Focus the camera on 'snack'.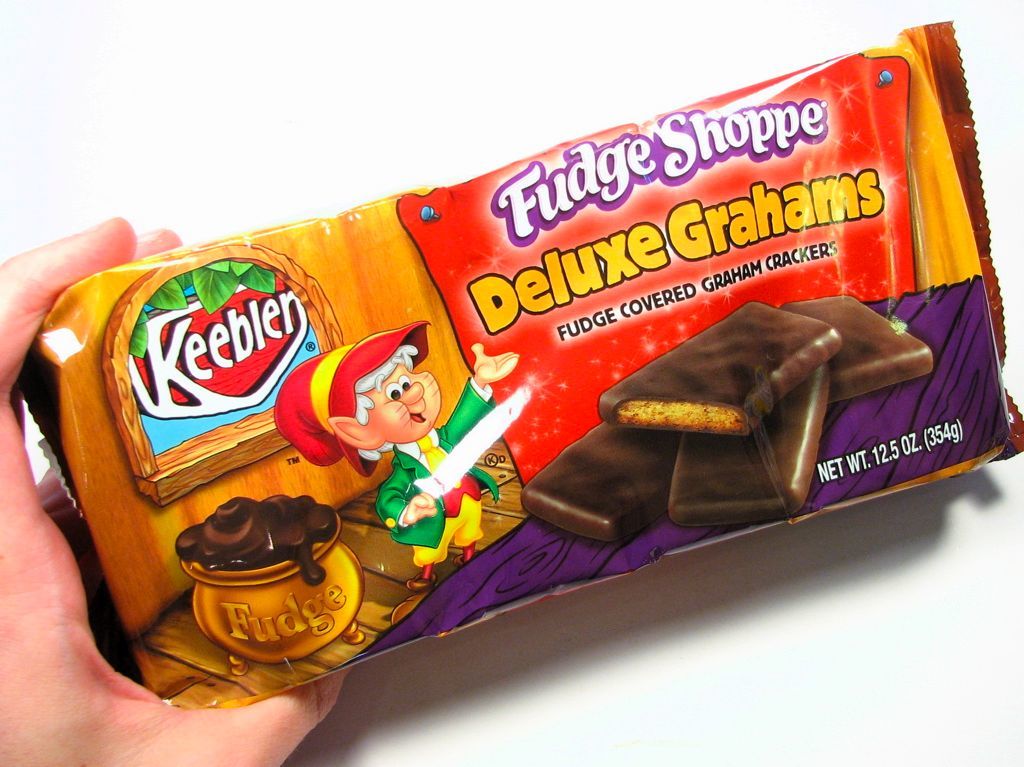
Focus region: left=515, top=400, right=698, bottom=541.
